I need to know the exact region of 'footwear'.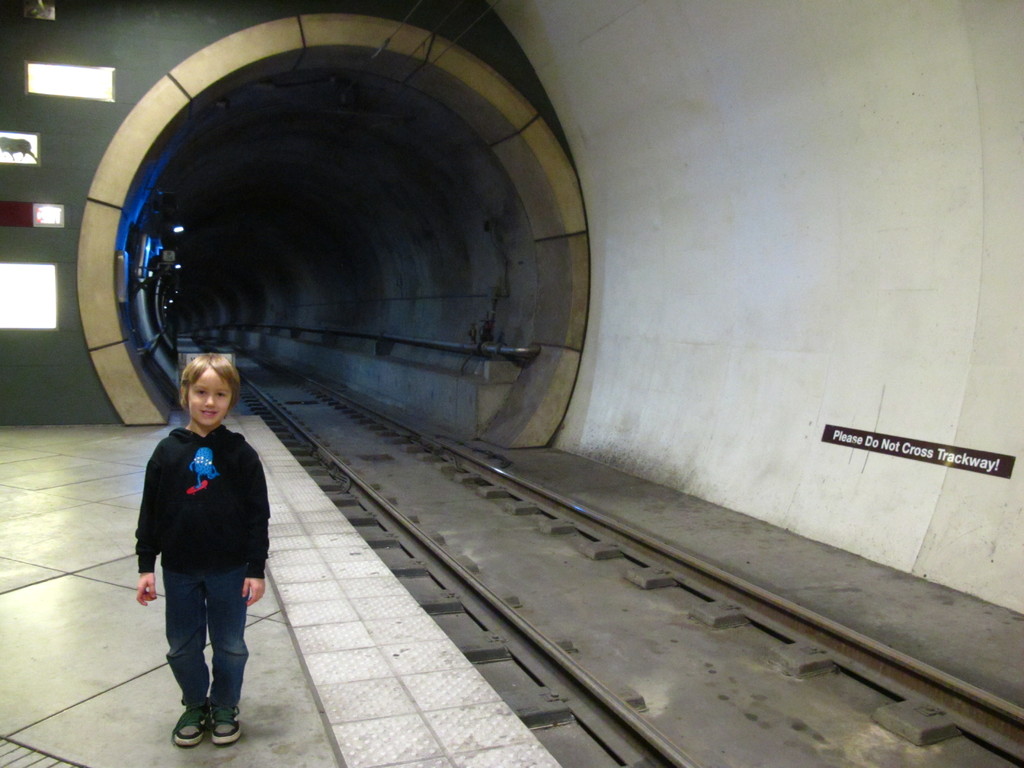
Region: bbox=[210, 704, 241, 746].
